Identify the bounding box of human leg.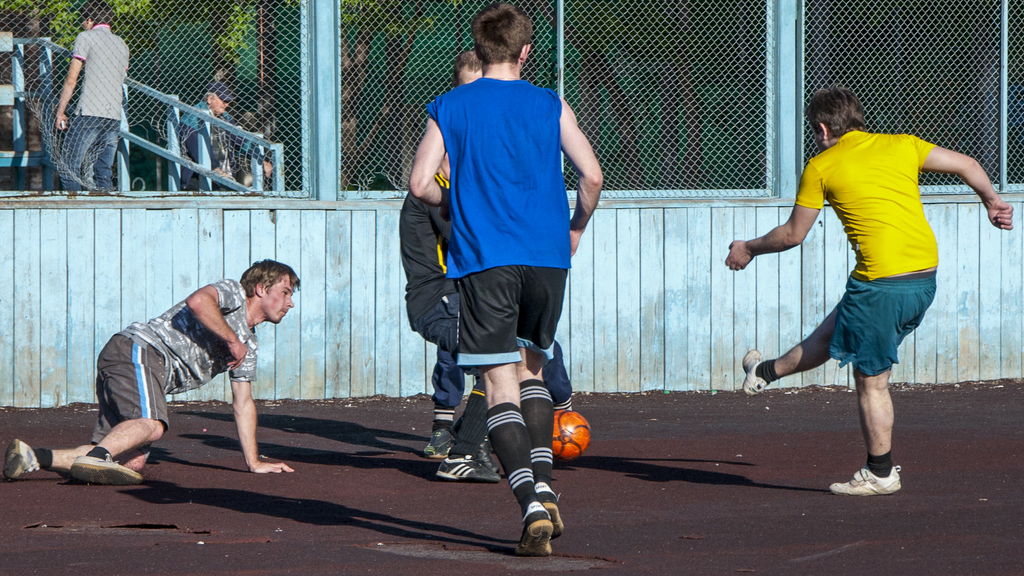
x1=440 y1=364 x2=502 y2=486.
